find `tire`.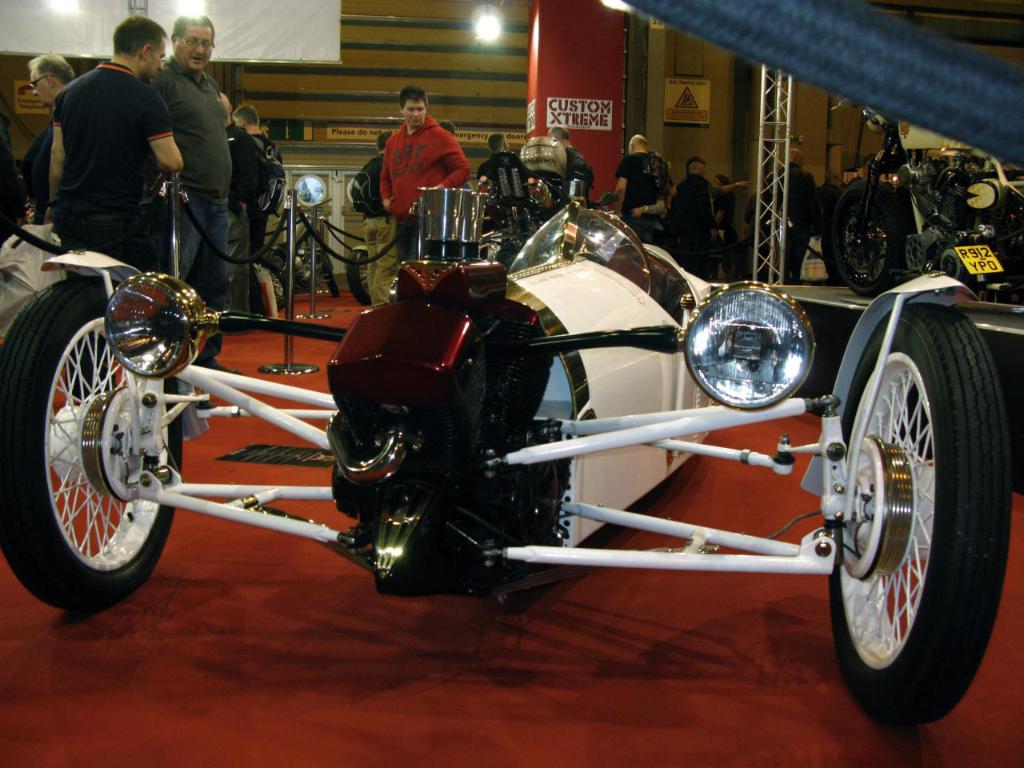
{"left": 320, "top": 250, "right": 340, "bottom": 298}.
